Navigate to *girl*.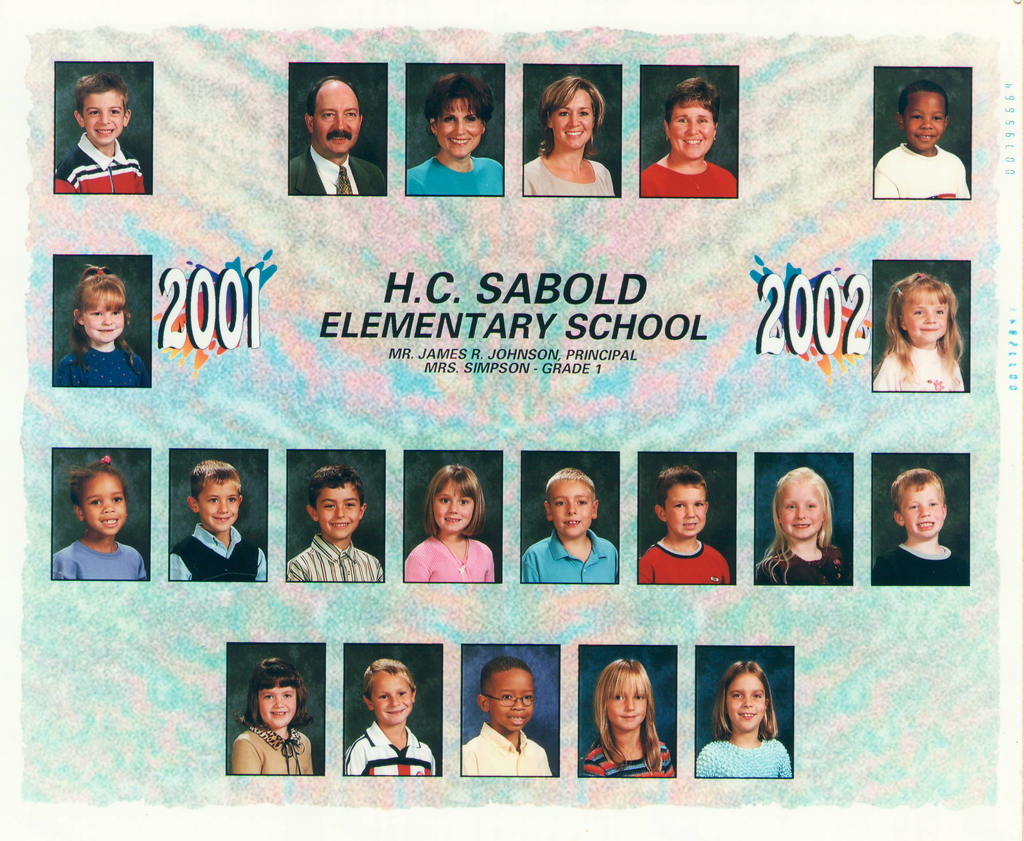
Navigation target: (698, 663, 793, 777).
